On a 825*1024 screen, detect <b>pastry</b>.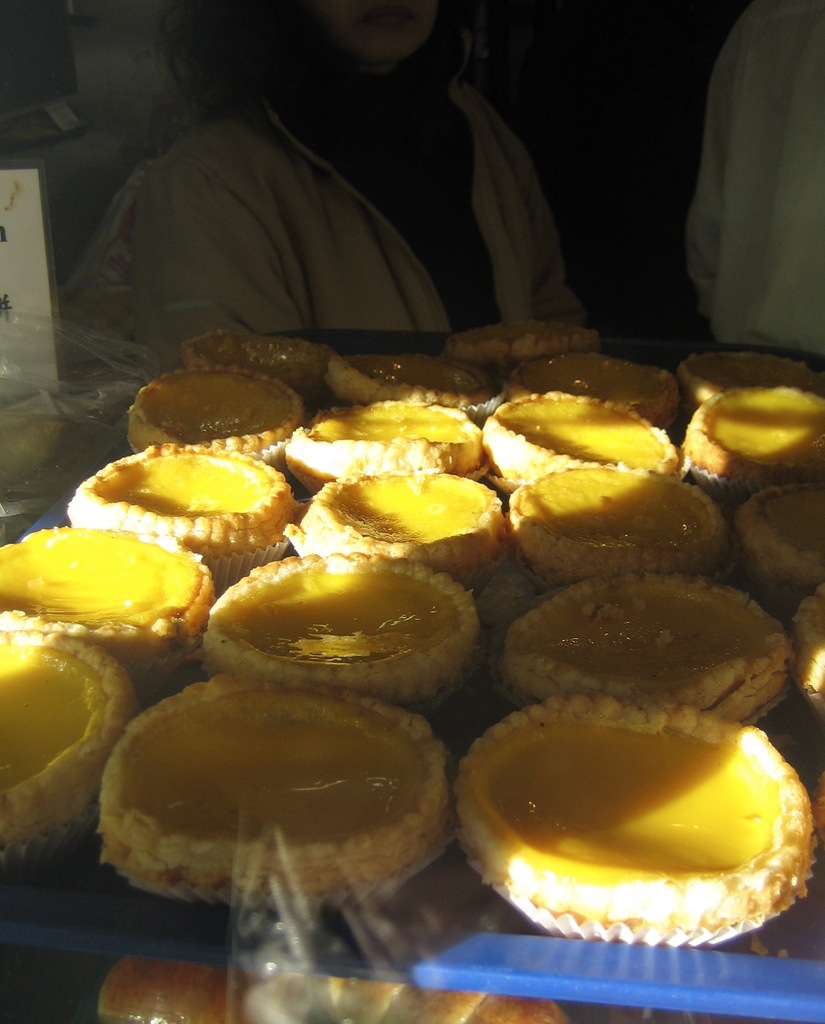
x1=440, y1=673, x2=818, y2=937.
